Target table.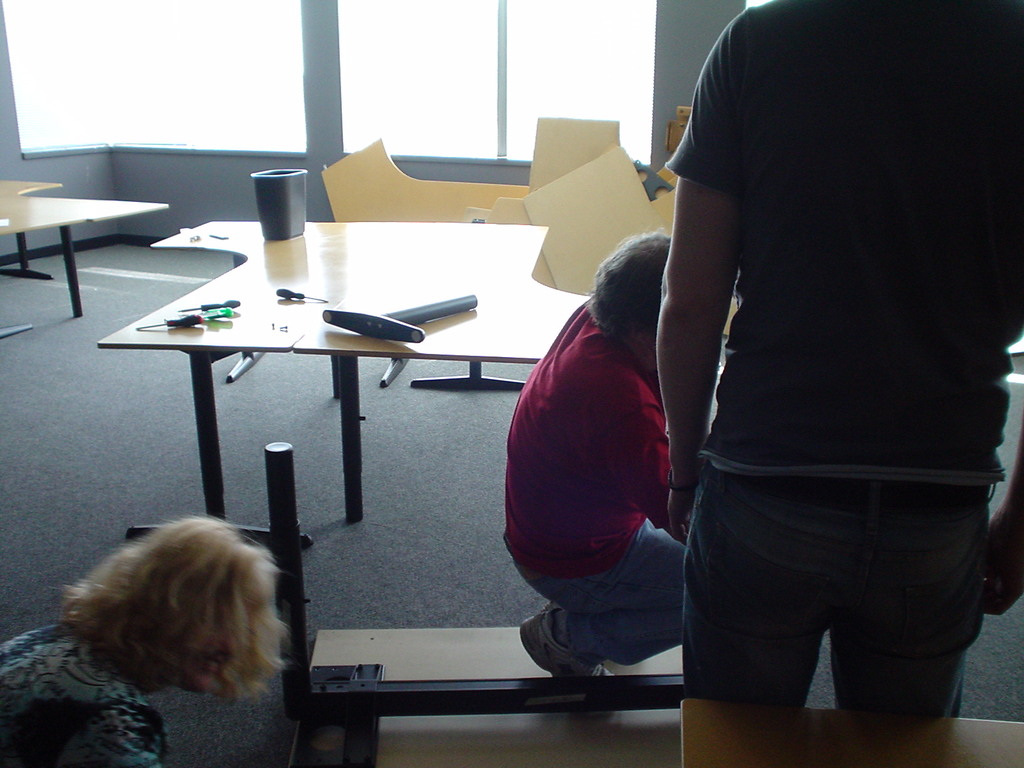
Target region: 57, 246, 510, 611.
